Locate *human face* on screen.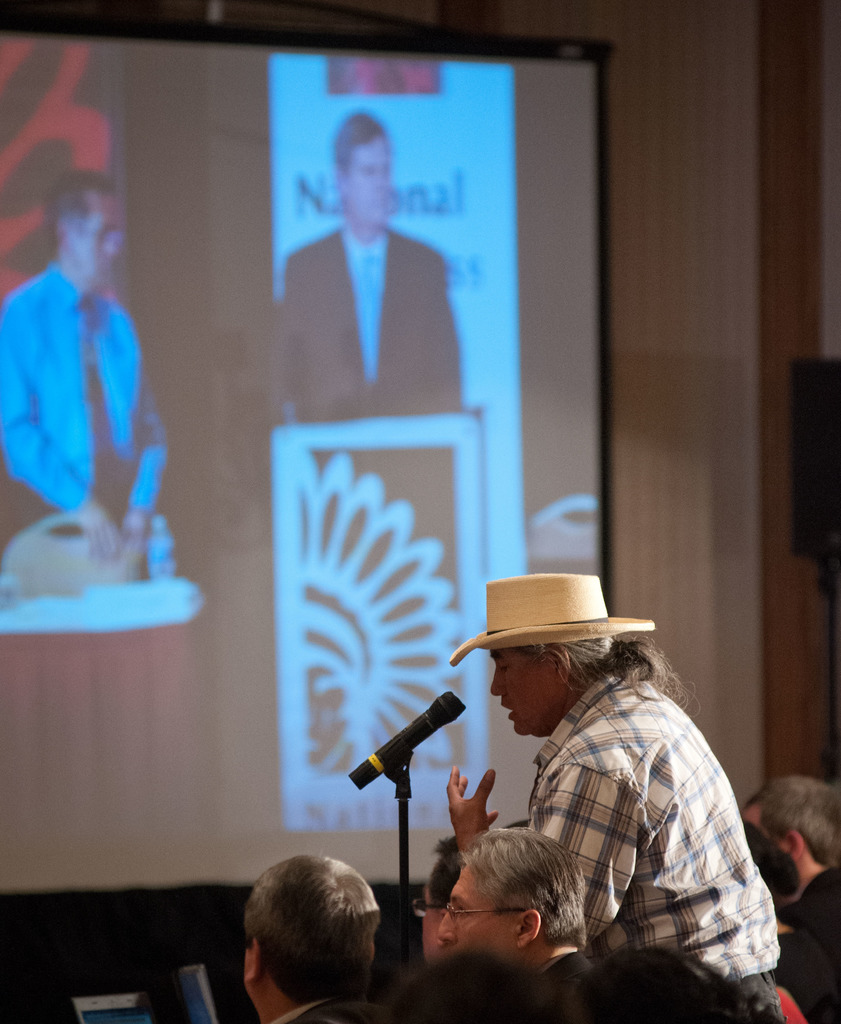
On screen at <box>74,198,120,282</box>.
